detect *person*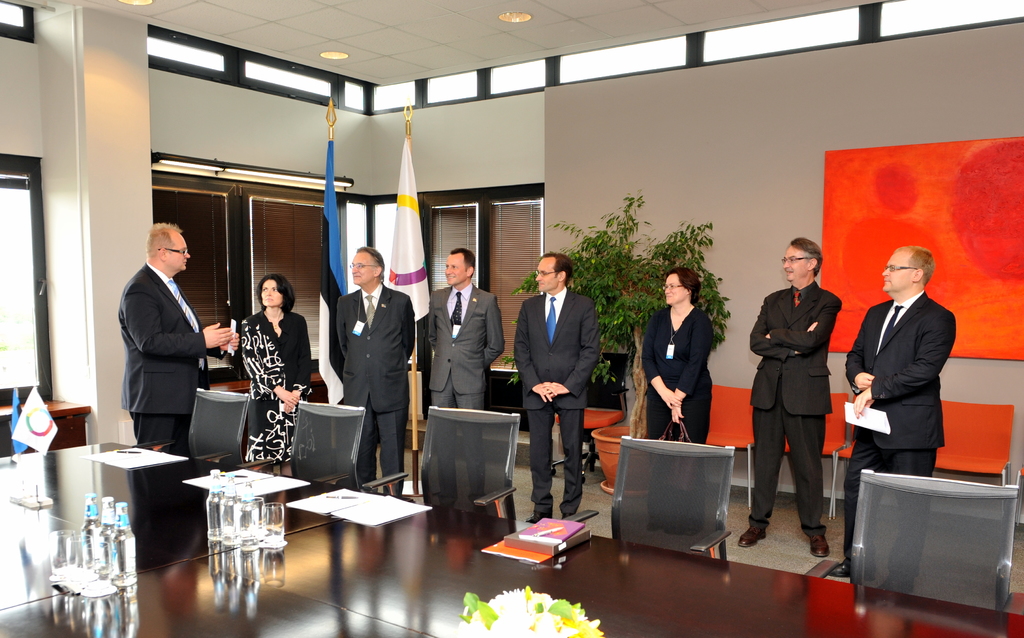
left=828, top=244, right=946, bottom=575
